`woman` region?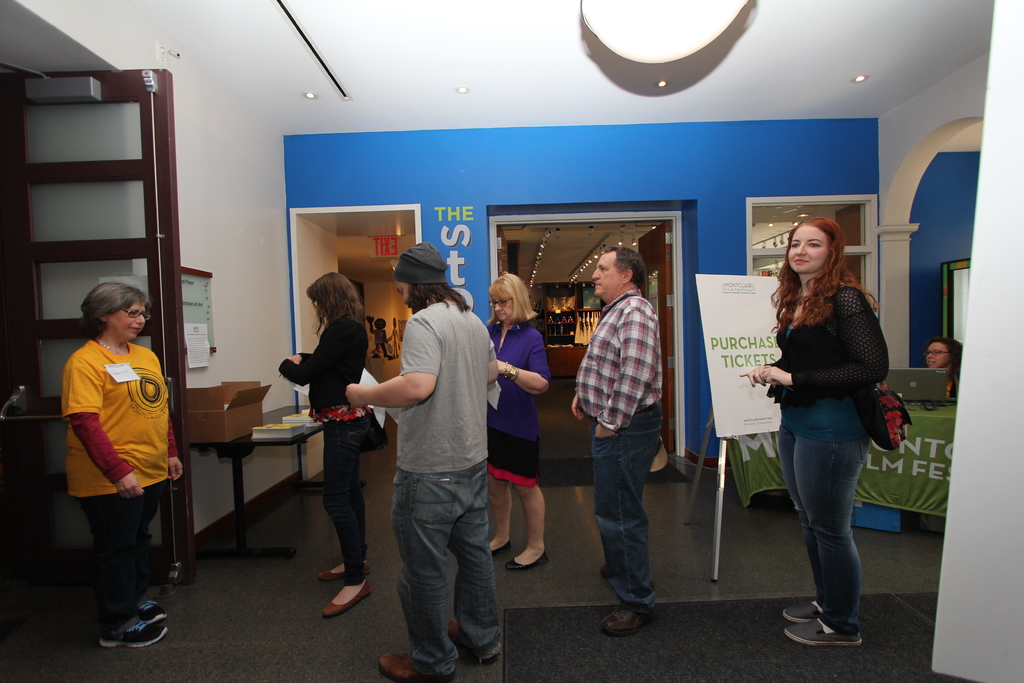
927:331:963:383
